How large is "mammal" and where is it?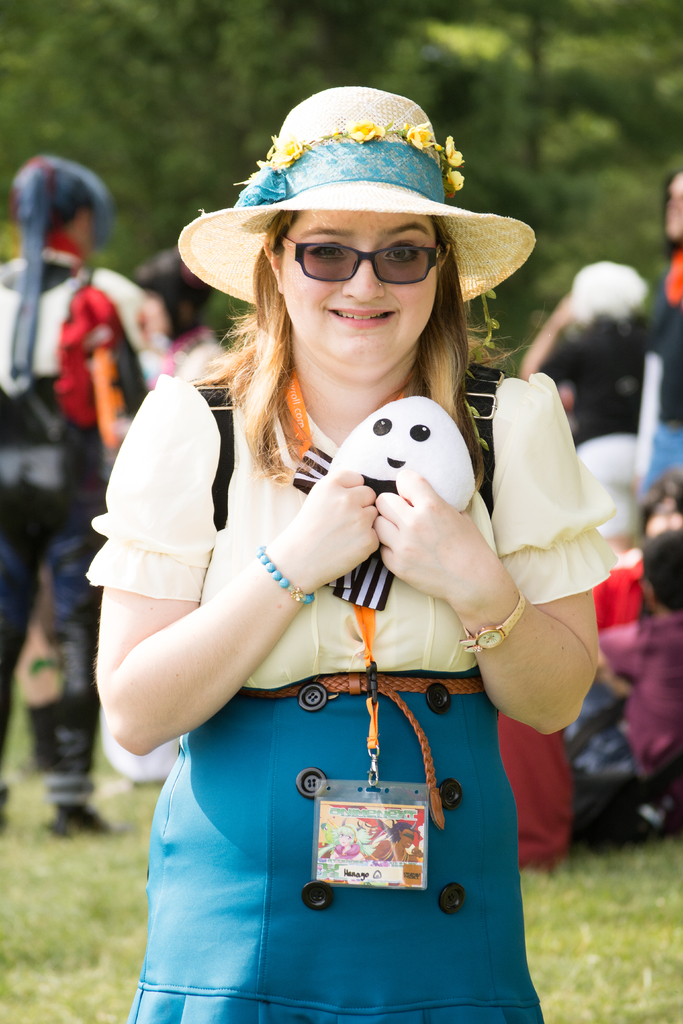
Bounding box: box=[592, 518, 682, 828].
